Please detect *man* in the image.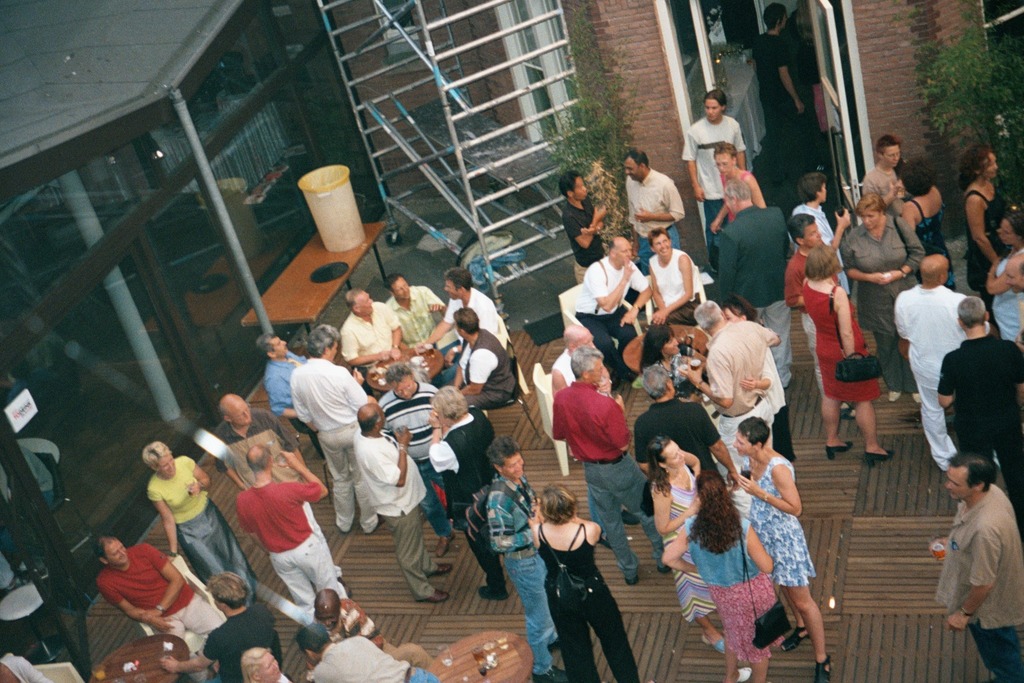
[570,239,649,394].
